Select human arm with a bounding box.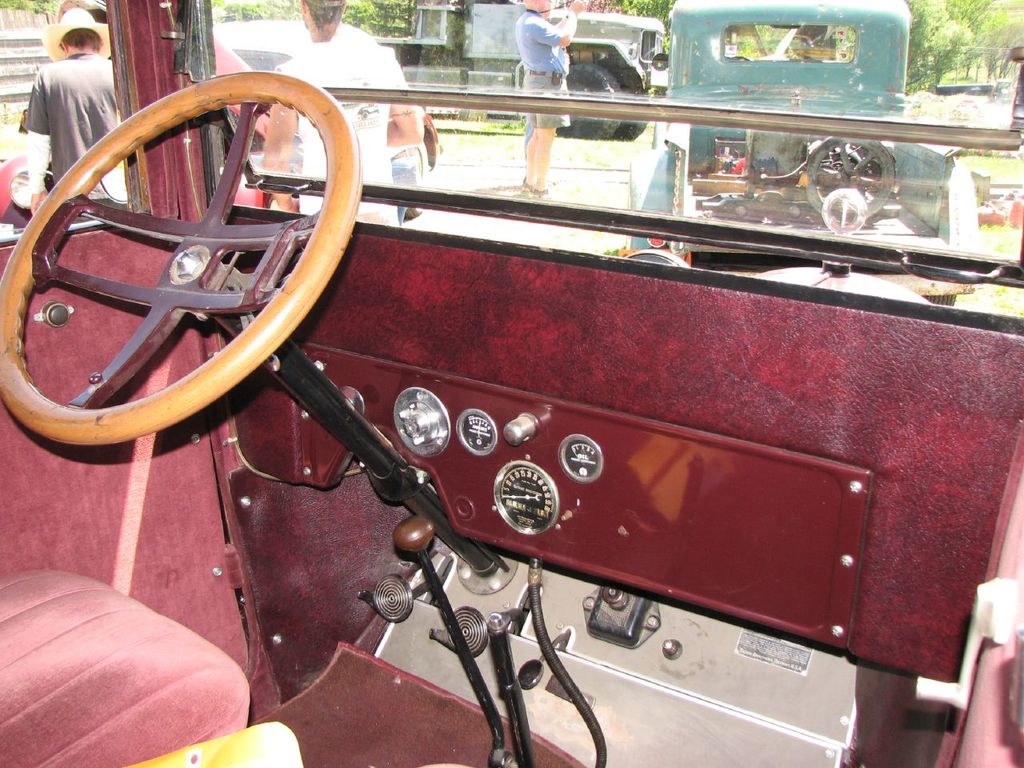
22:66:45:140.
